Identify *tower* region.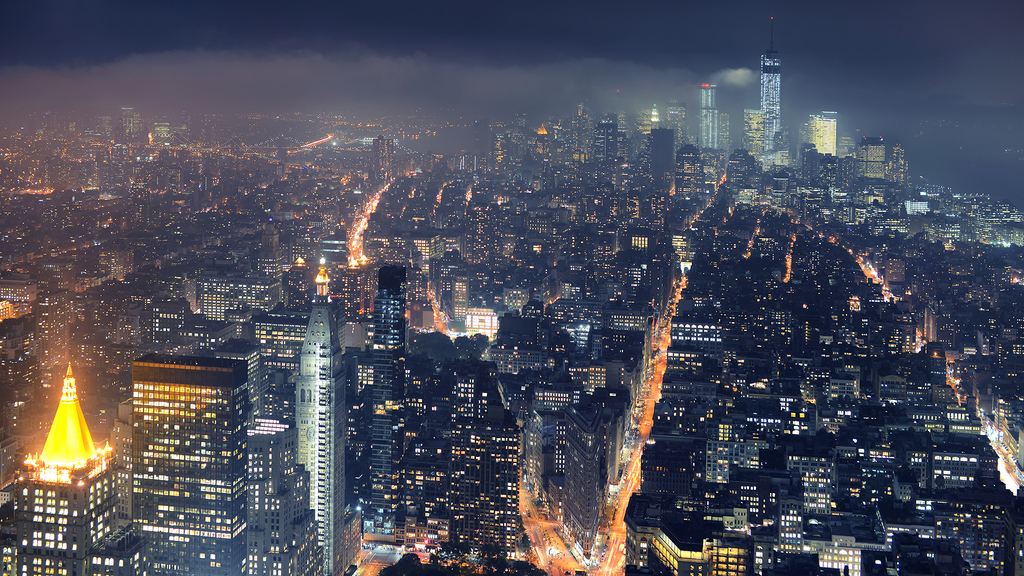
Region: Rect(288, 300, 349, 575).
